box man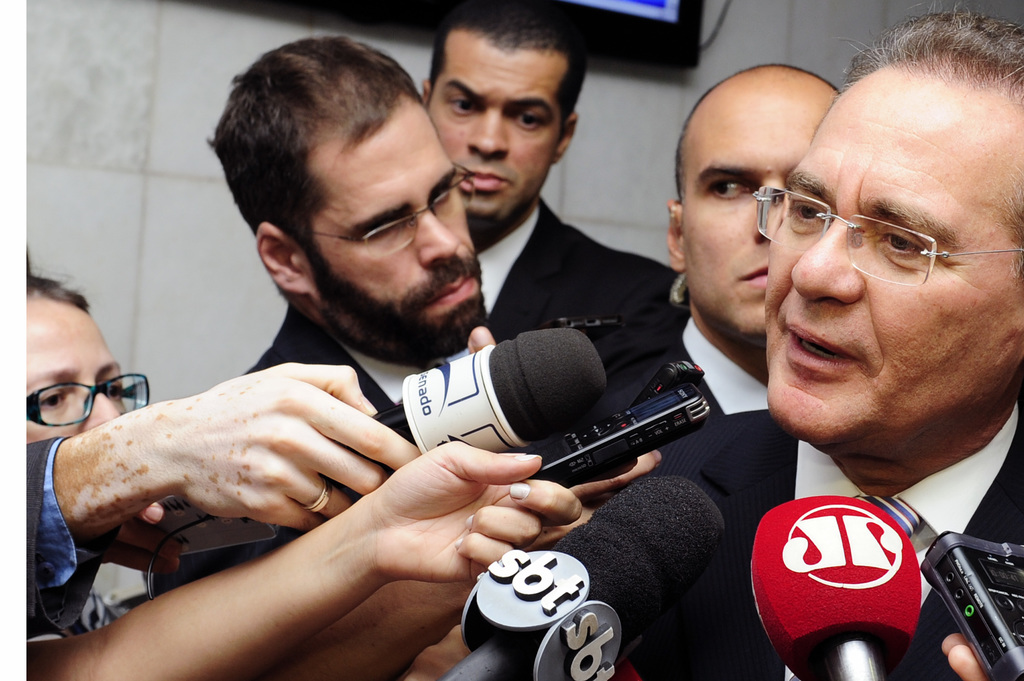
BBox(420, 0, 691, 419)
